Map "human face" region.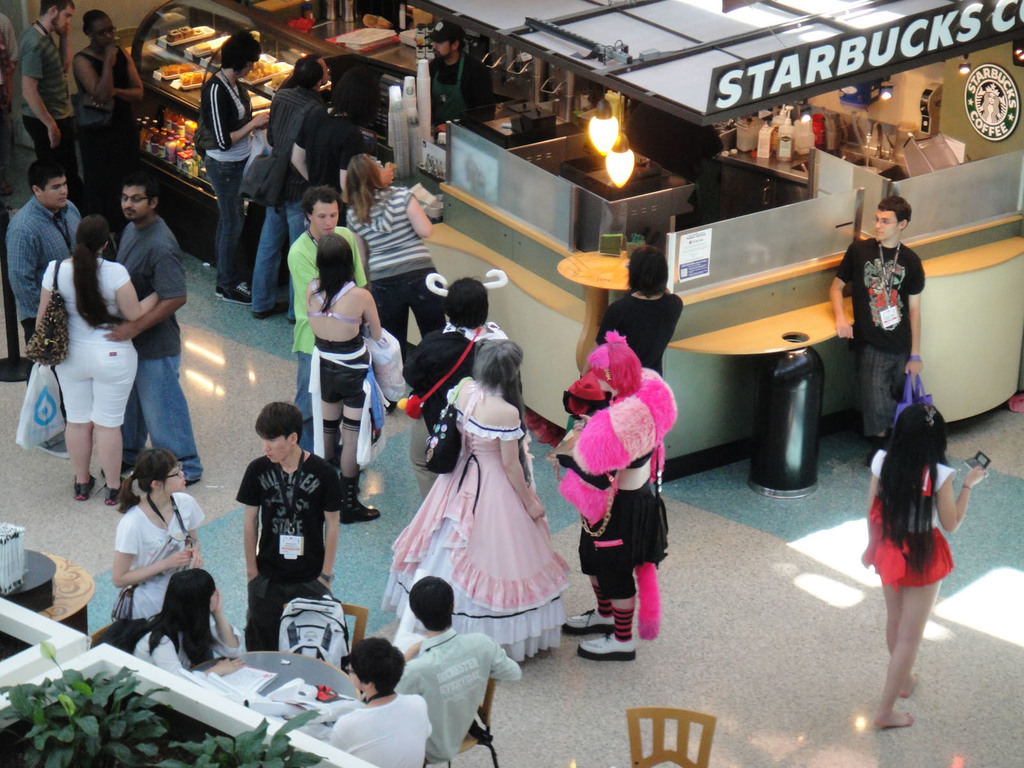
Mapped to bbox=(163, 461, 191, 495).
